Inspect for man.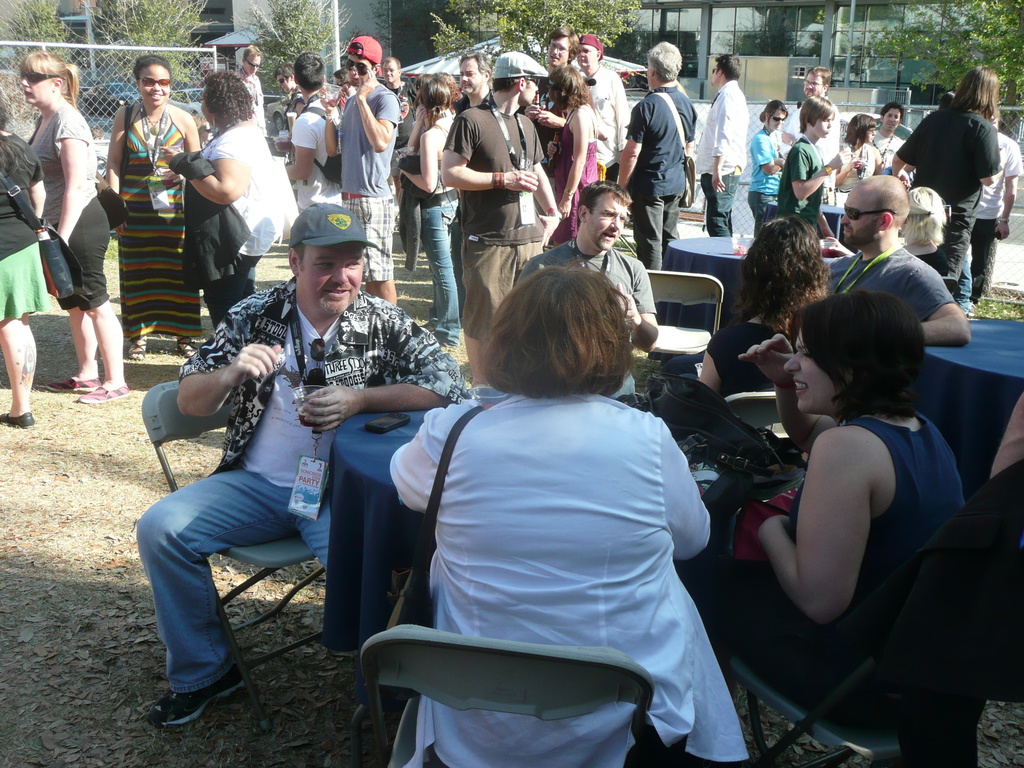
Inspection: BBox(381, 54, 422, 151).
